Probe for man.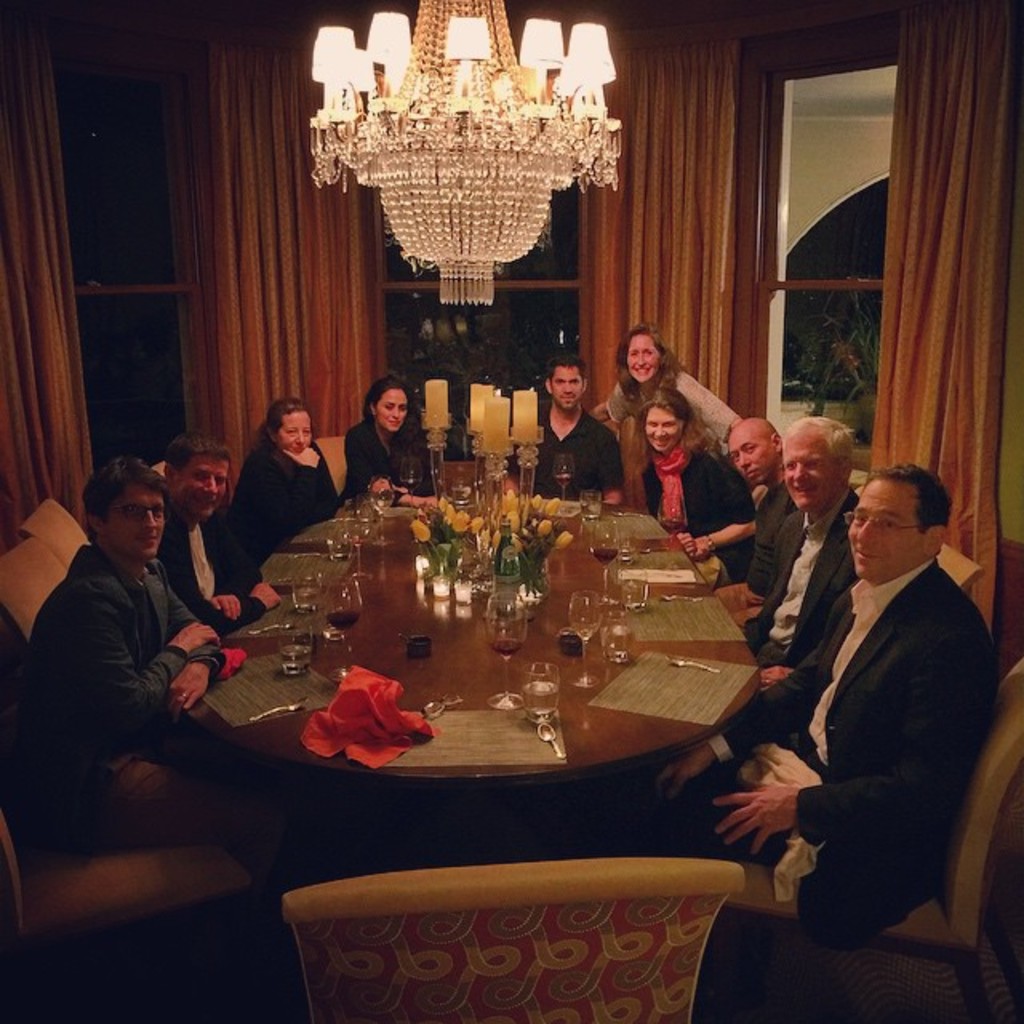
Probe result: crop(45, 434, 314, 875).
